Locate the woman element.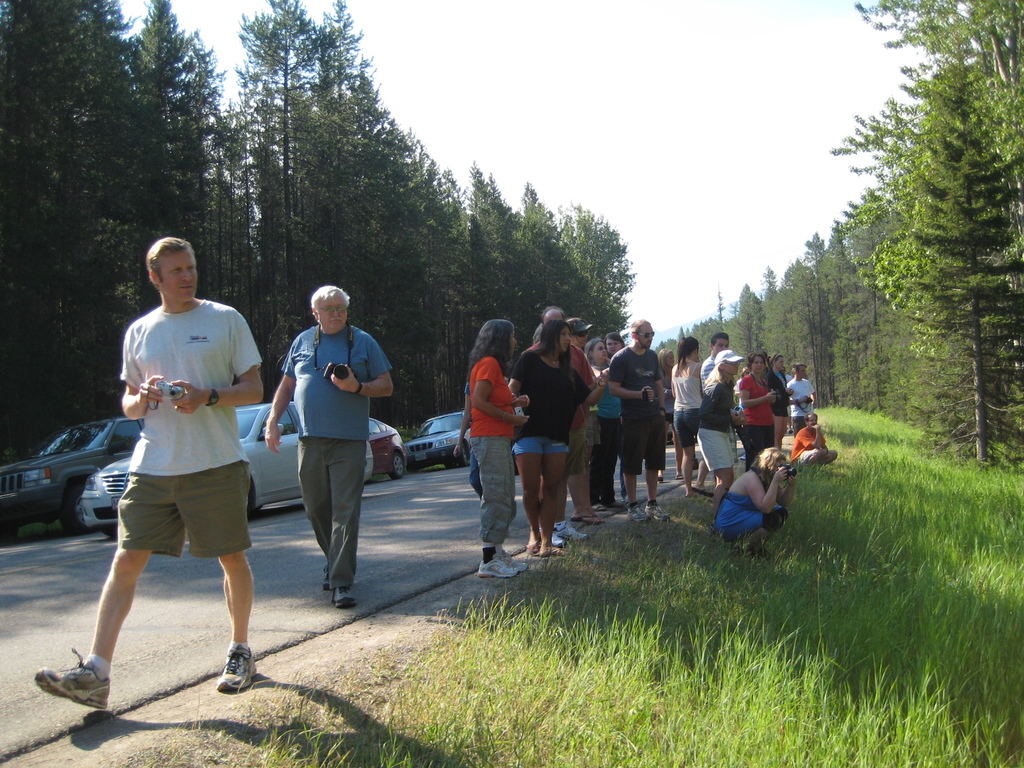
Element bbox: (669,333,703,493).
